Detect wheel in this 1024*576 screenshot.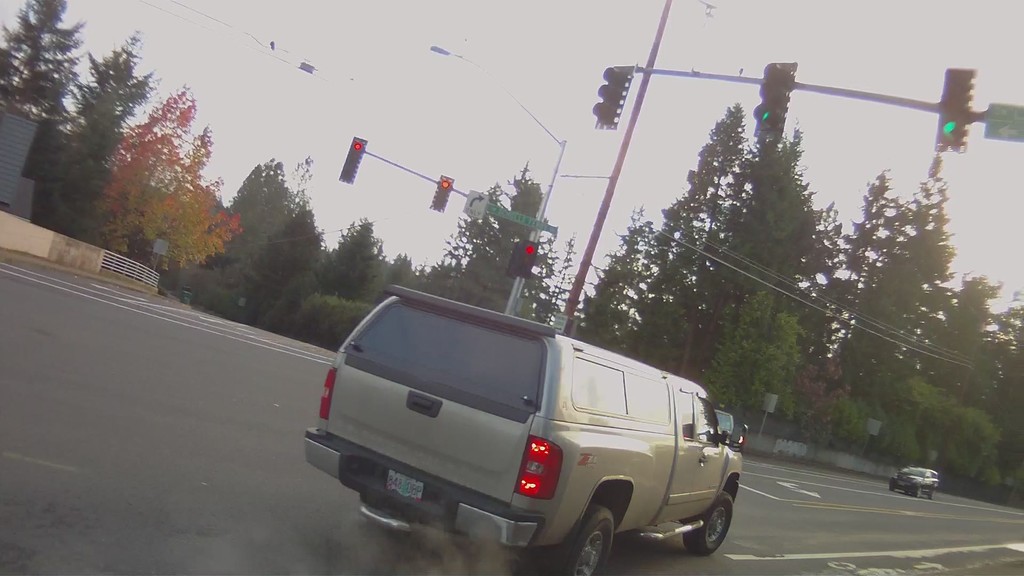
Detection: <bbox>888, 486, 897, 492</bbox>.
